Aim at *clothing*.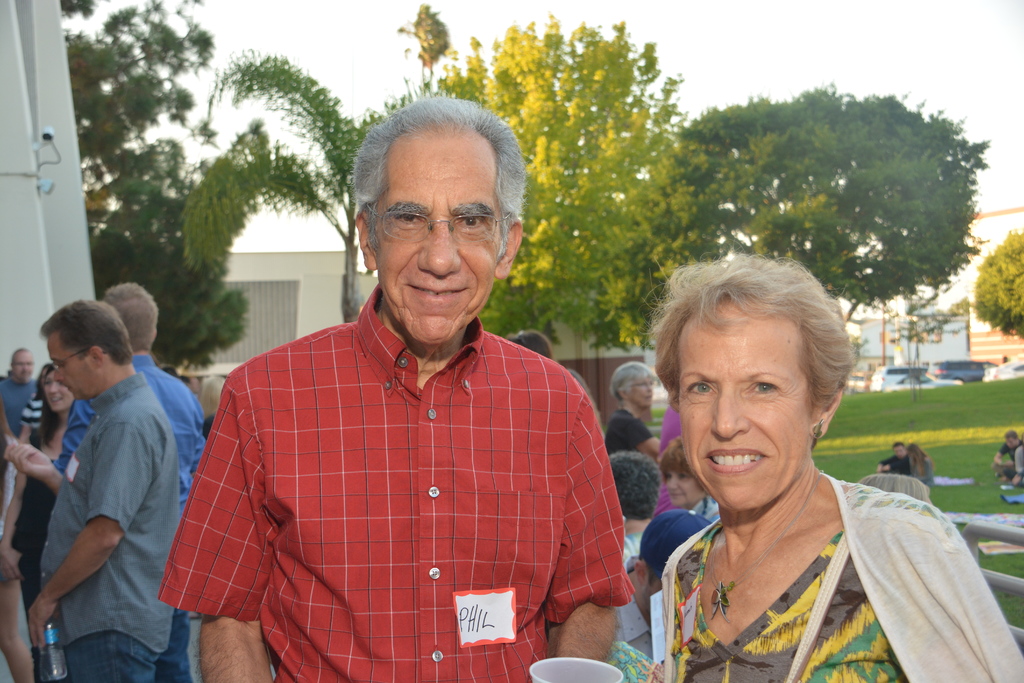
Aimed at 1002,443,1023,484.
